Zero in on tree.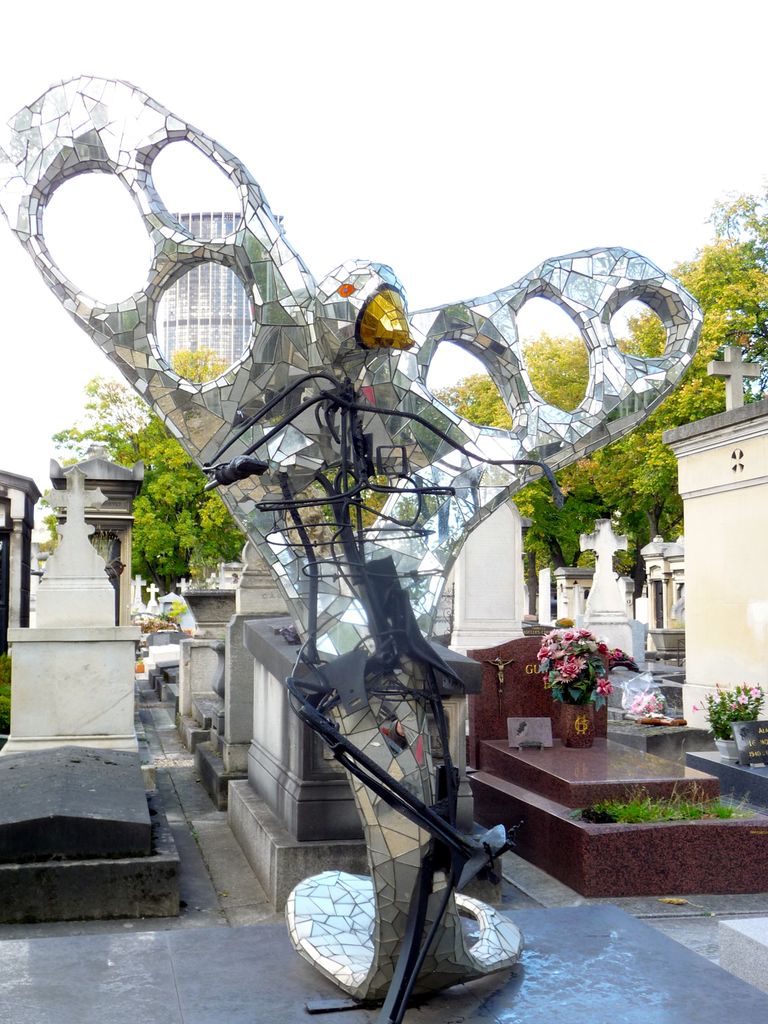
Zeroed in: left=42, top=343, right=247, bottom=618.
